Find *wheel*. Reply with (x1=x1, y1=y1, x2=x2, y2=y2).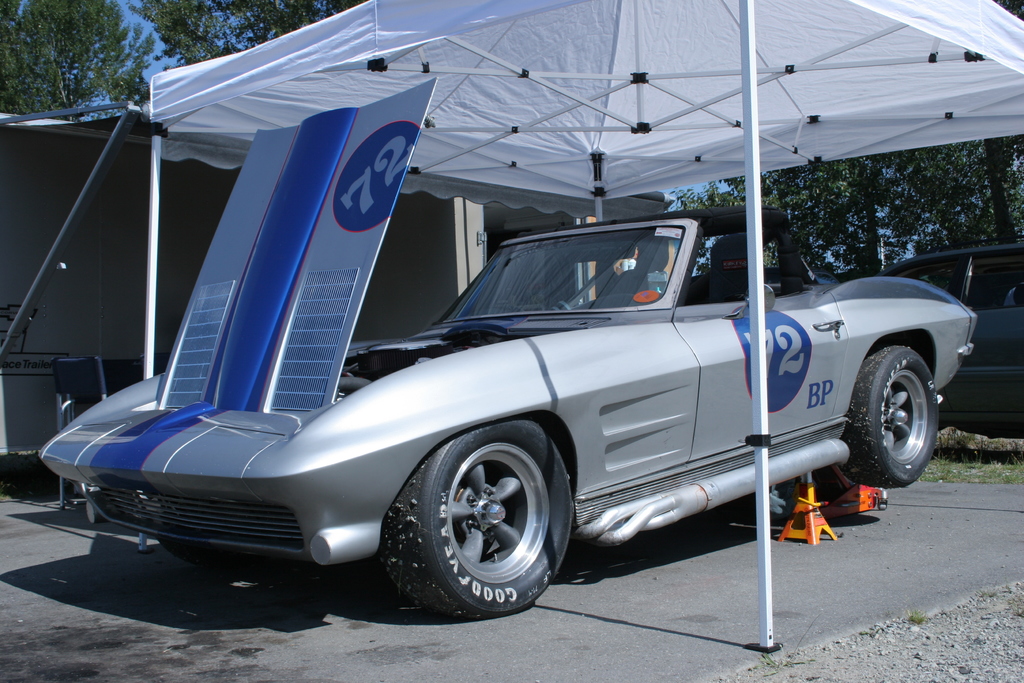
(x1=159, y1=536, x2=235, y2=570).
